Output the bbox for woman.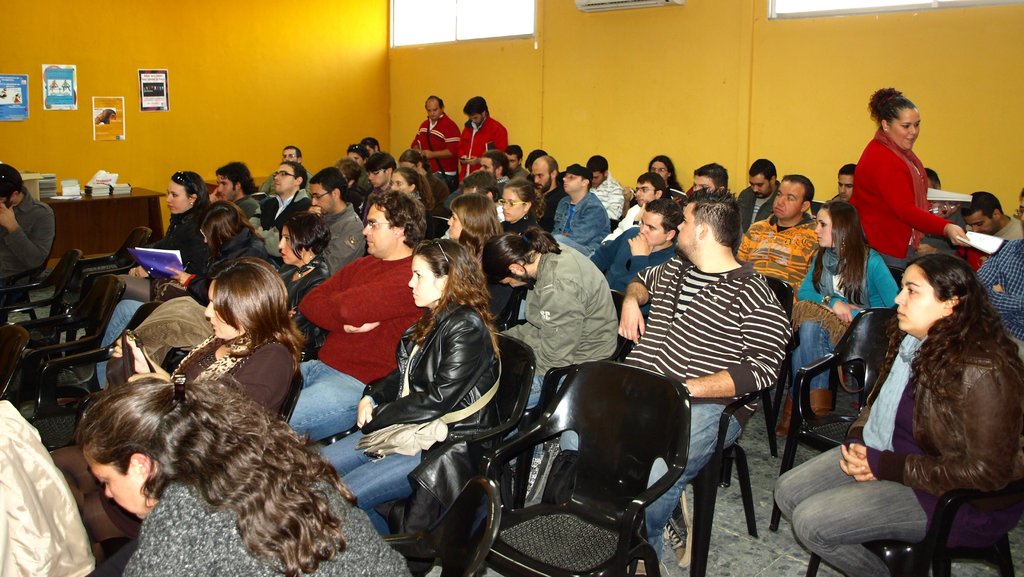
region(319, 236, 499, 531).
